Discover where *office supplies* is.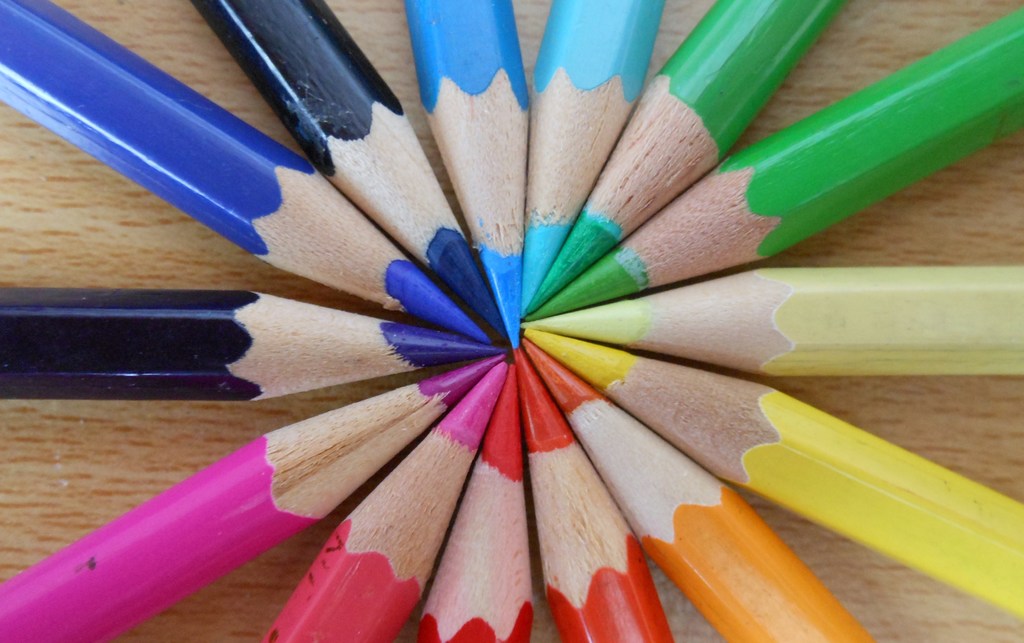
Discovered at <box>529,0,856,315</box>.
